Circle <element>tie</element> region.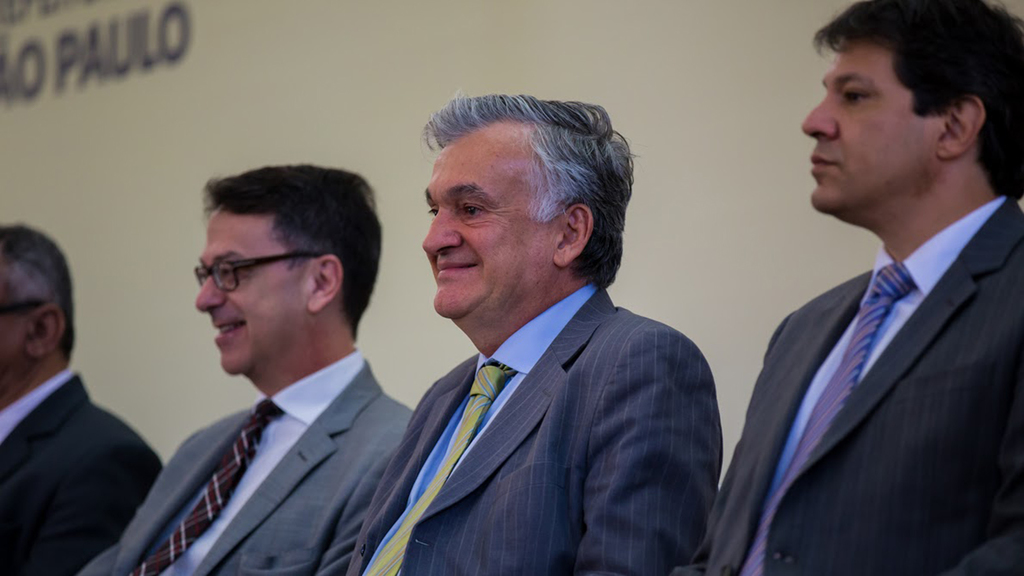
Region: BBox(365, 366, 514, 575).
